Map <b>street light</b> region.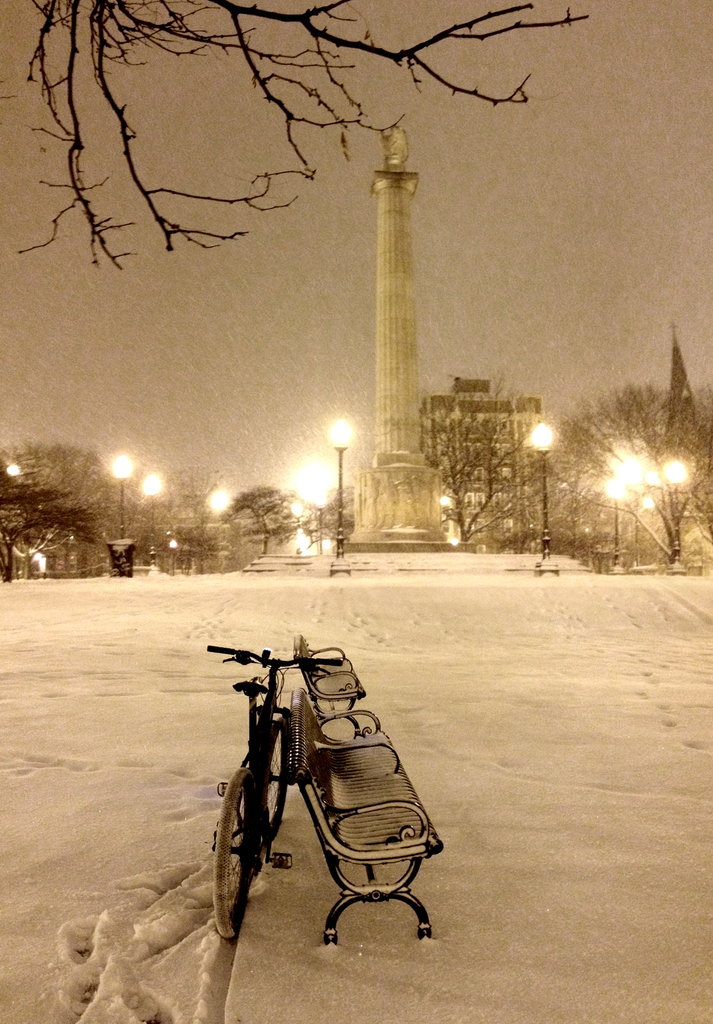
Mapped to box=[137, 469, 170, 567].
